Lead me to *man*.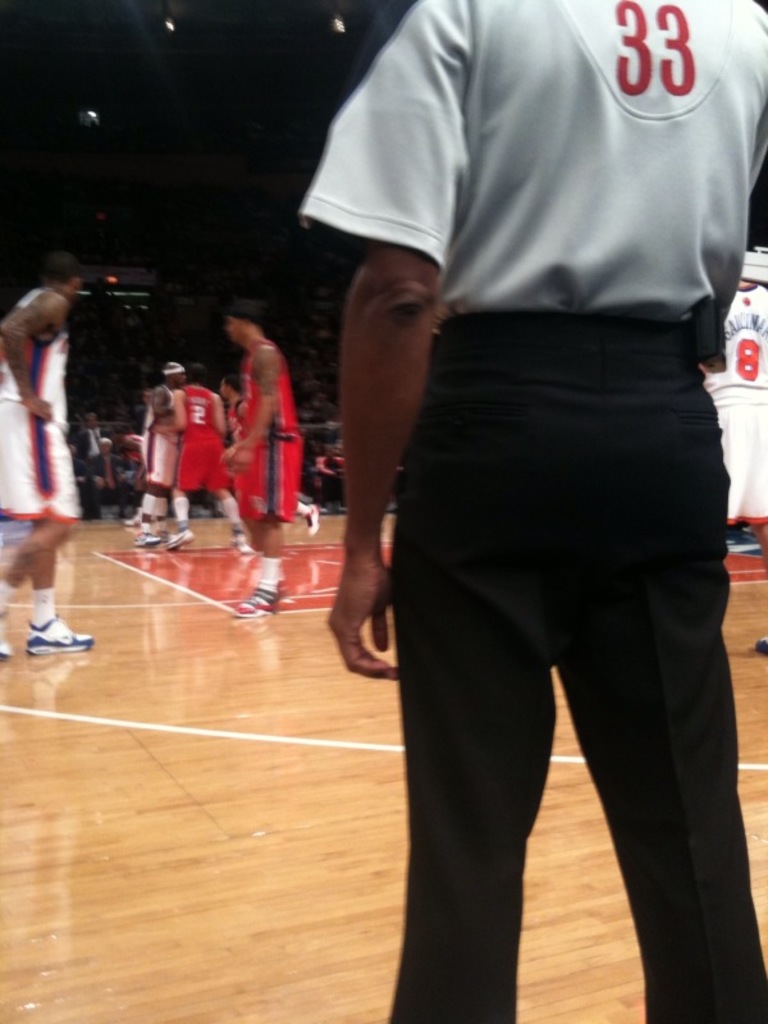
Lead to detection(136, 361, 186, 545).
